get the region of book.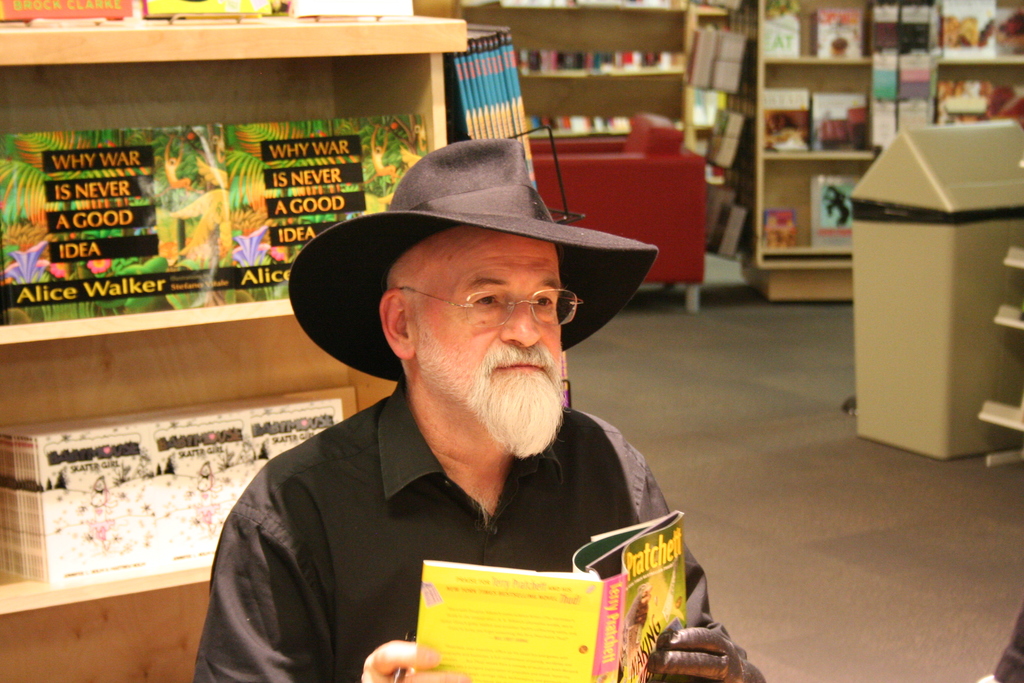
region(0, 124, 236, 325).
